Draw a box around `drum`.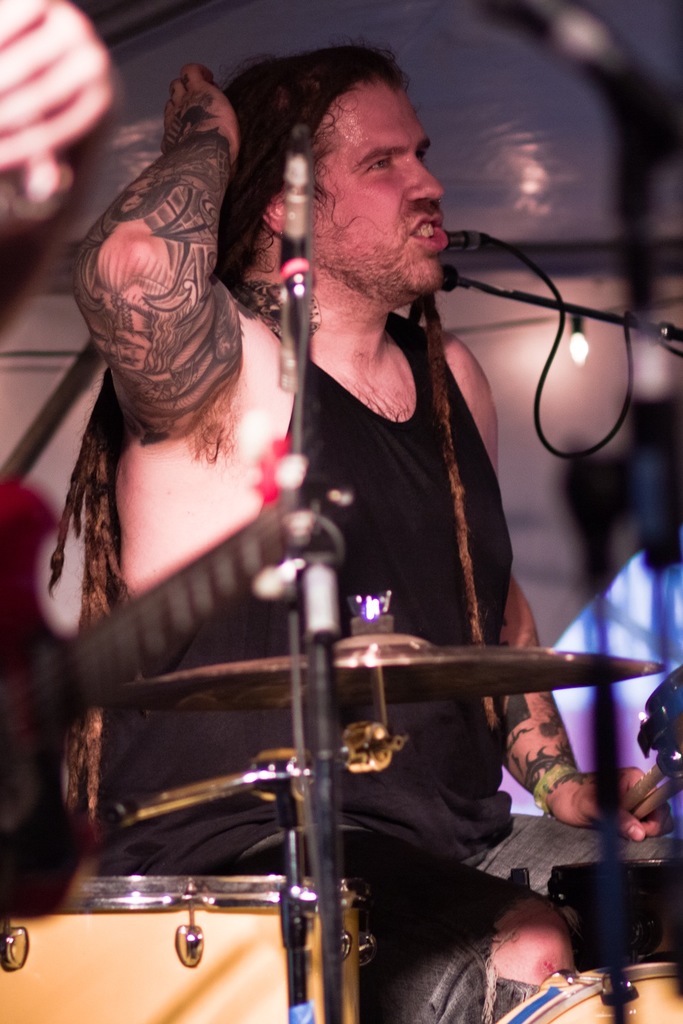
[x1=0, y1=873, x2=369, y2=1023].
